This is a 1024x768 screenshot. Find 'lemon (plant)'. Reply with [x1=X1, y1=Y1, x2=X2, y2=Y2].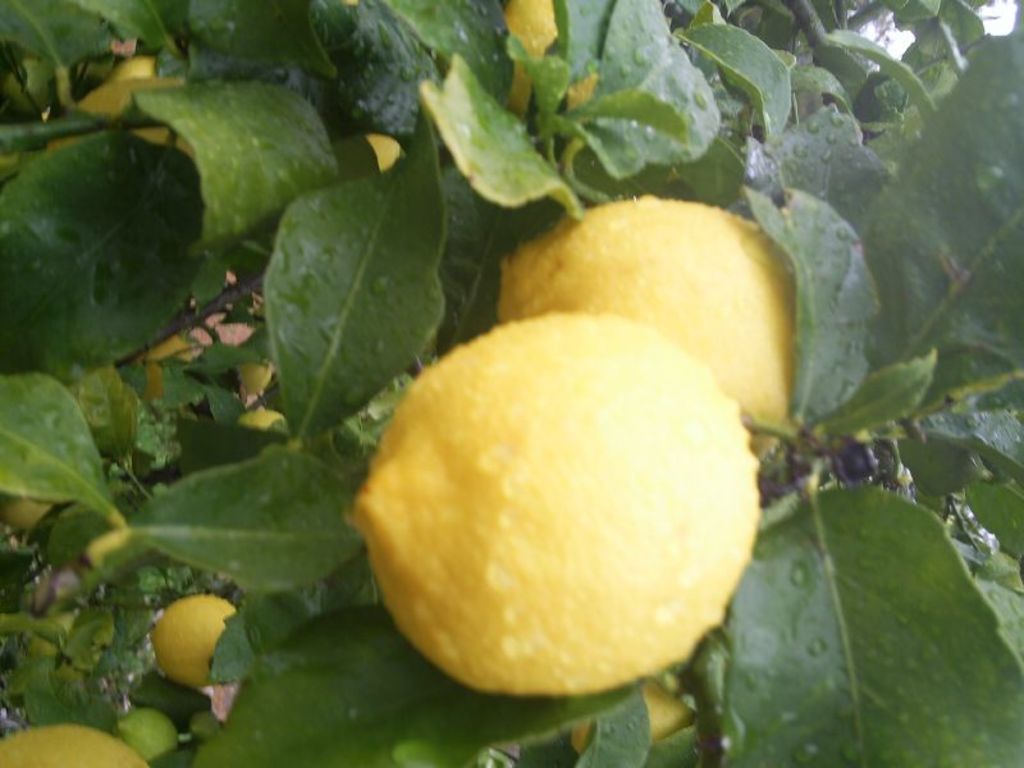
[x1=0, y1=726, x2=148, y2=767].
